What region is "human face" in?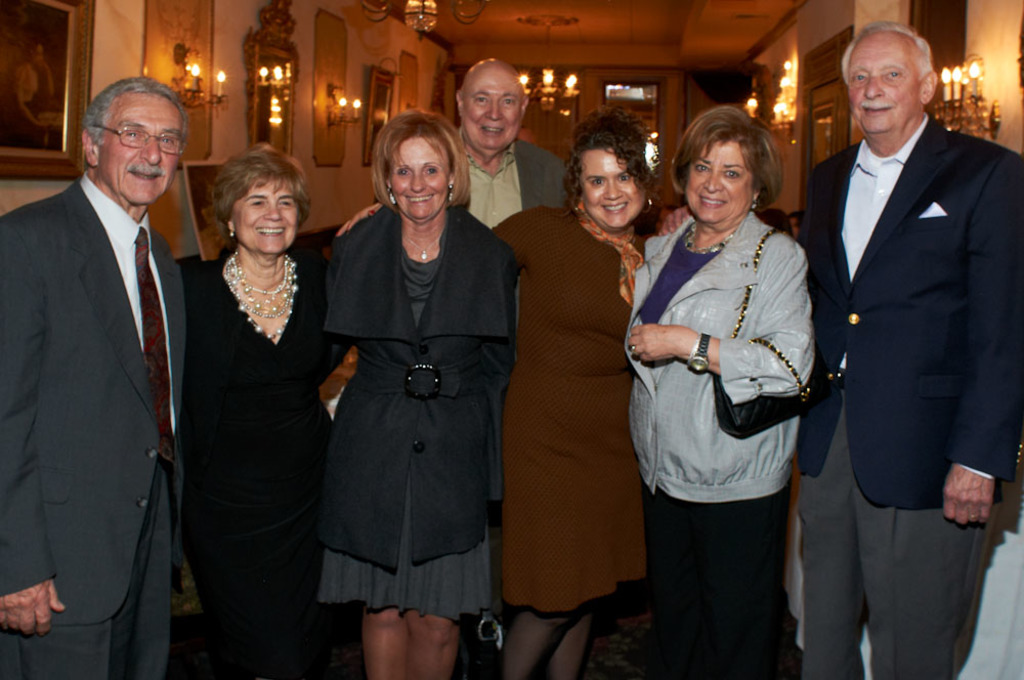
detection(384, 131, 449, 219).
